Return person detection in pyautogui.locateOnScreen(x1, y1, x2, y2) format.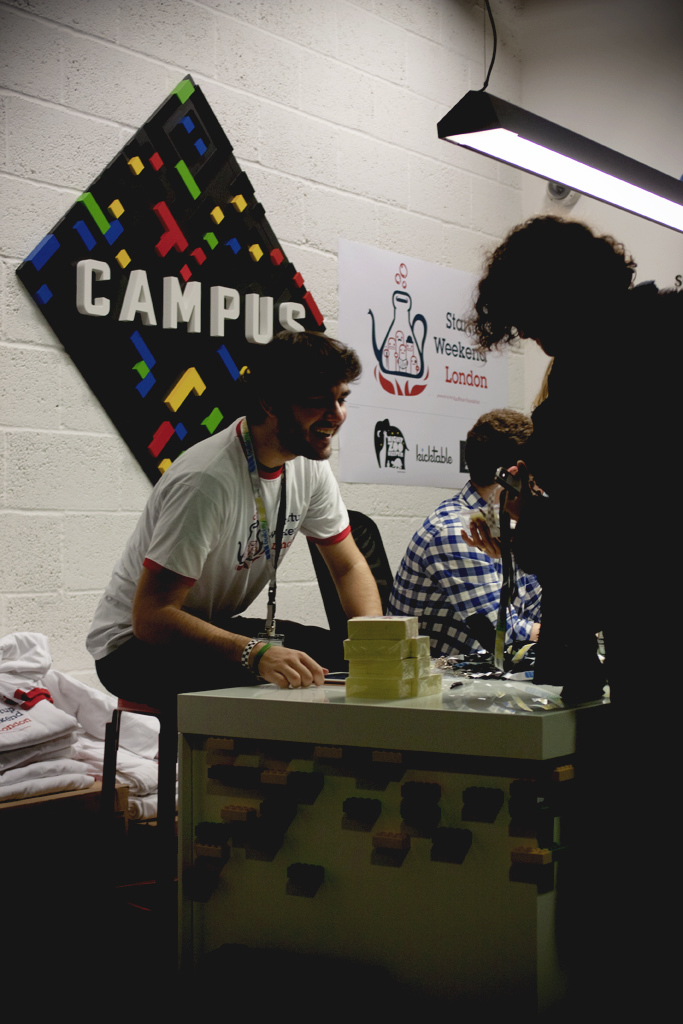
pyautogui.locateOnScreen(462, 212, 682, 1023).
